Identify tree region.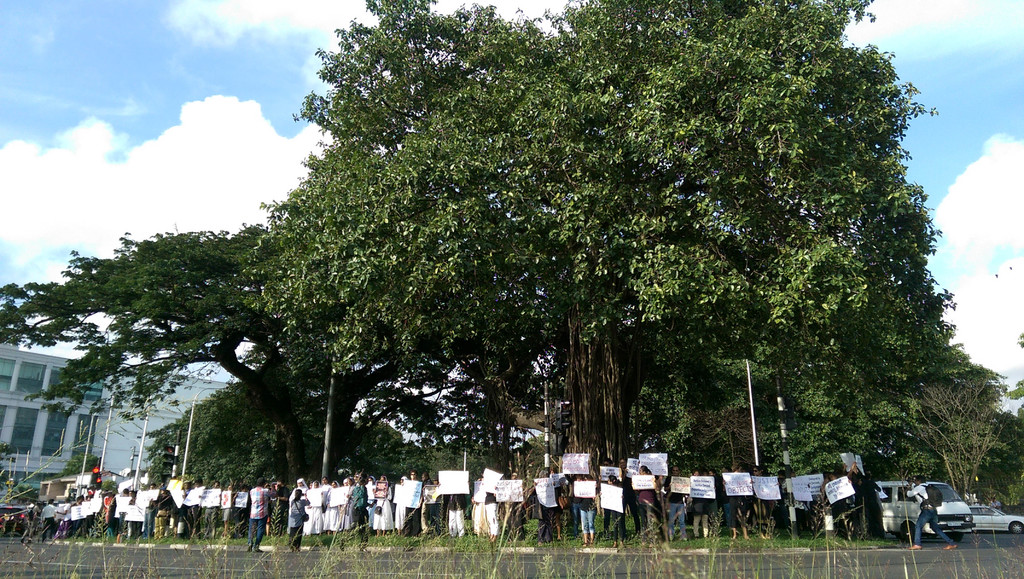
Region: pyautogui.locateOnScreen(242, 0, 1009, 530).
